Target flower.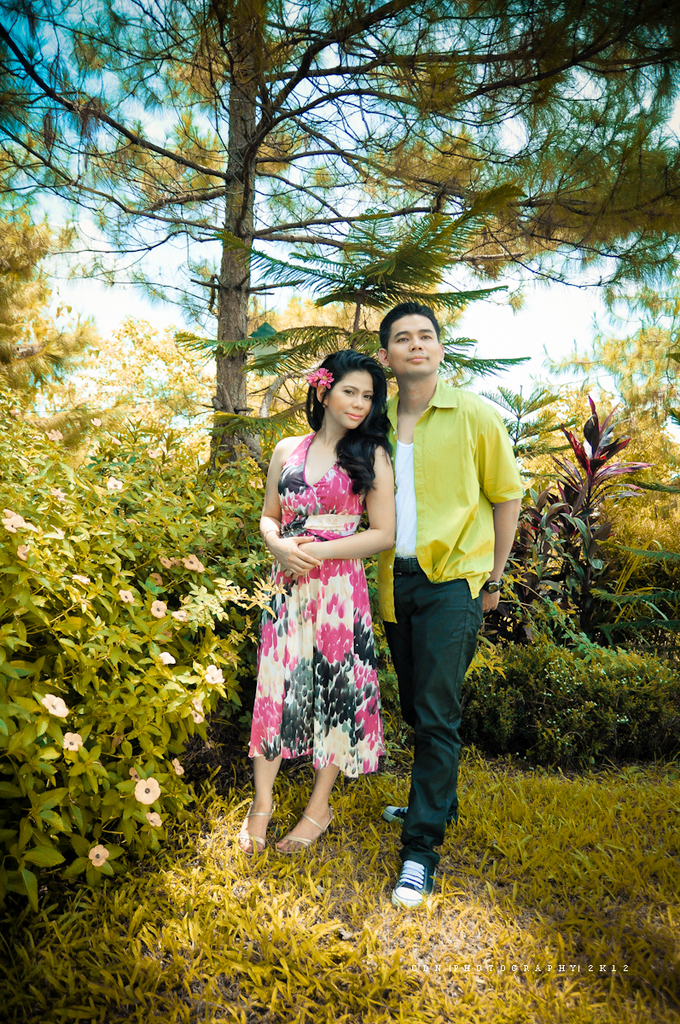
Target region: 84/840/108/866.
